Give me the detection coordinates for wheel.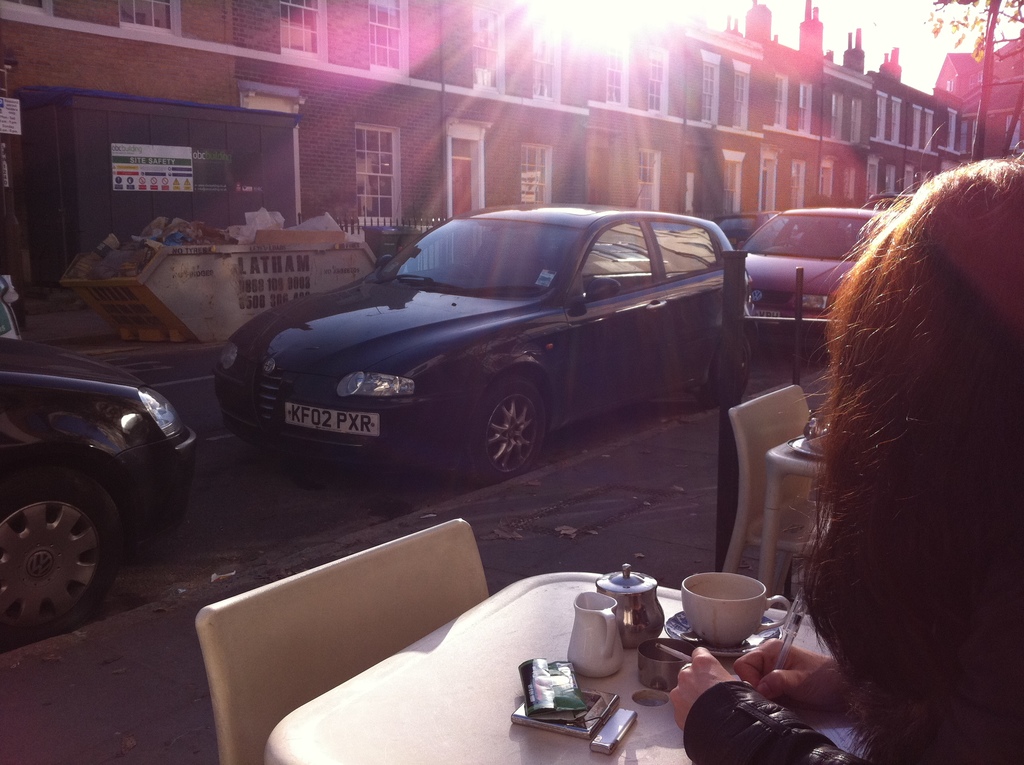
<box>691,332,762,403</box>.
